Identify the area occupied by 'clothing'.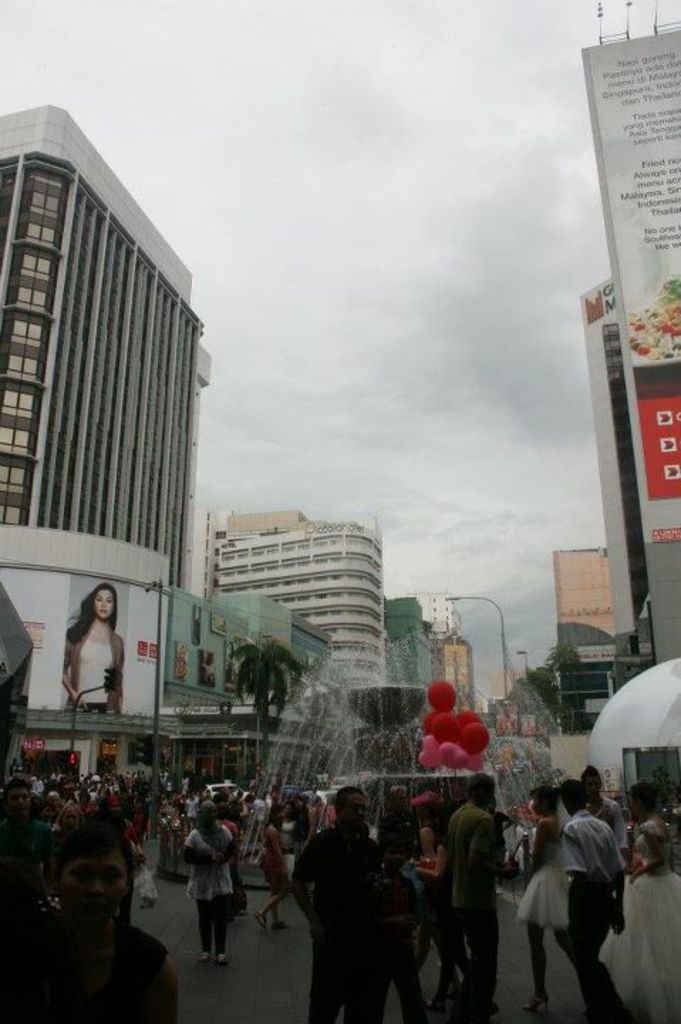
Area: box(291, 799, 429, 1011).
